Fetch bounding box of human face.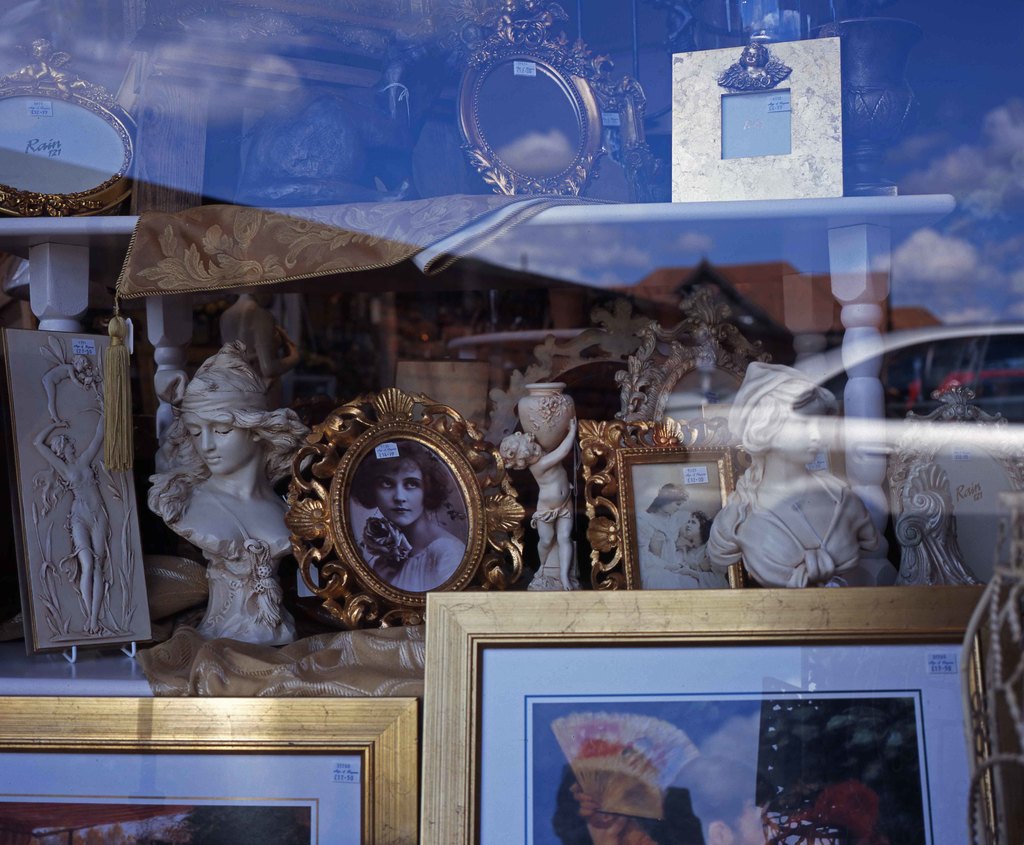
Bbox: [left=184, top=412, right=253, bottom=473].
